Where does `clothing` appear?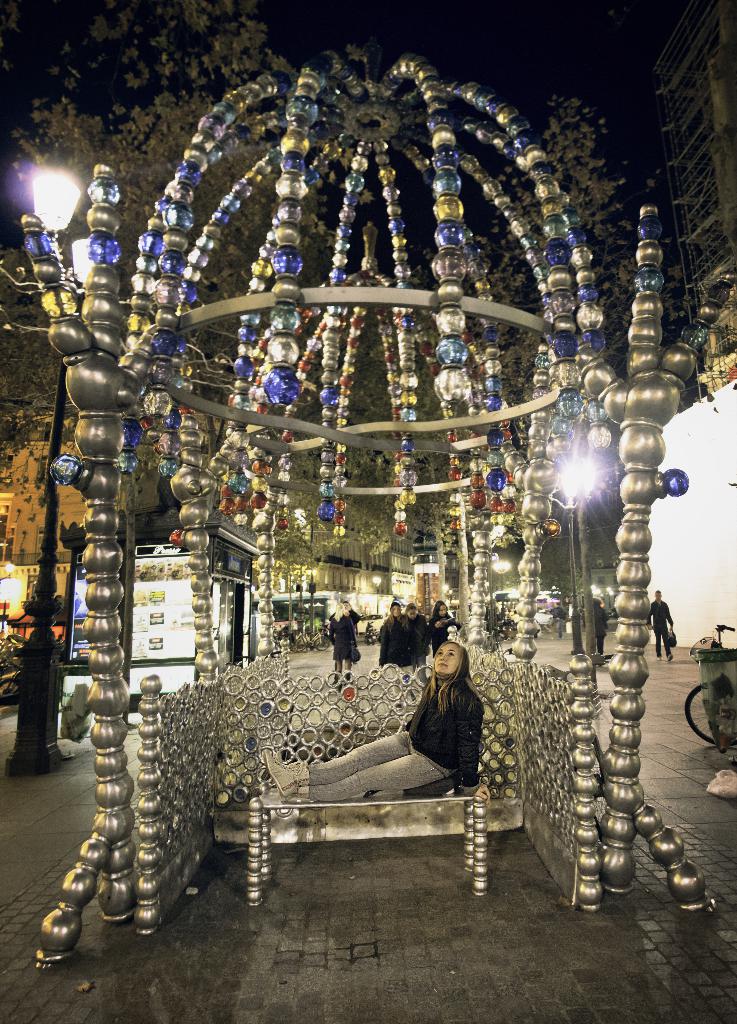
Appears at bbox=[646, 594, 669, 657].
